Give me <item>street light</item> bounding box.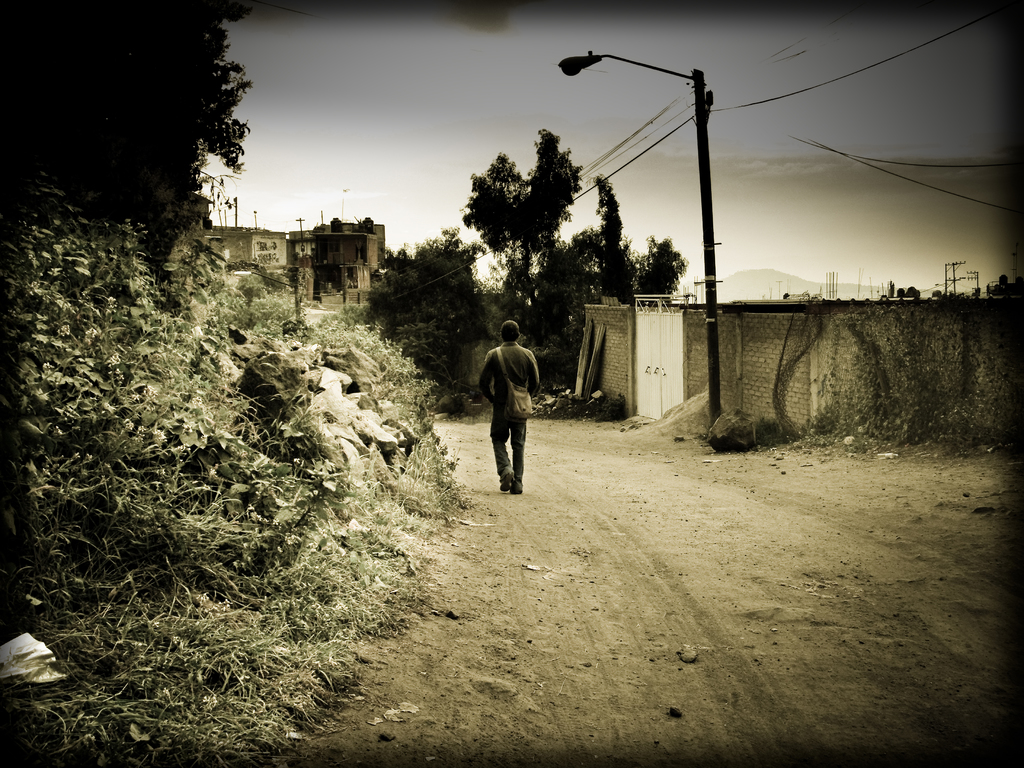
BBox(527, 29, 748, 413).
